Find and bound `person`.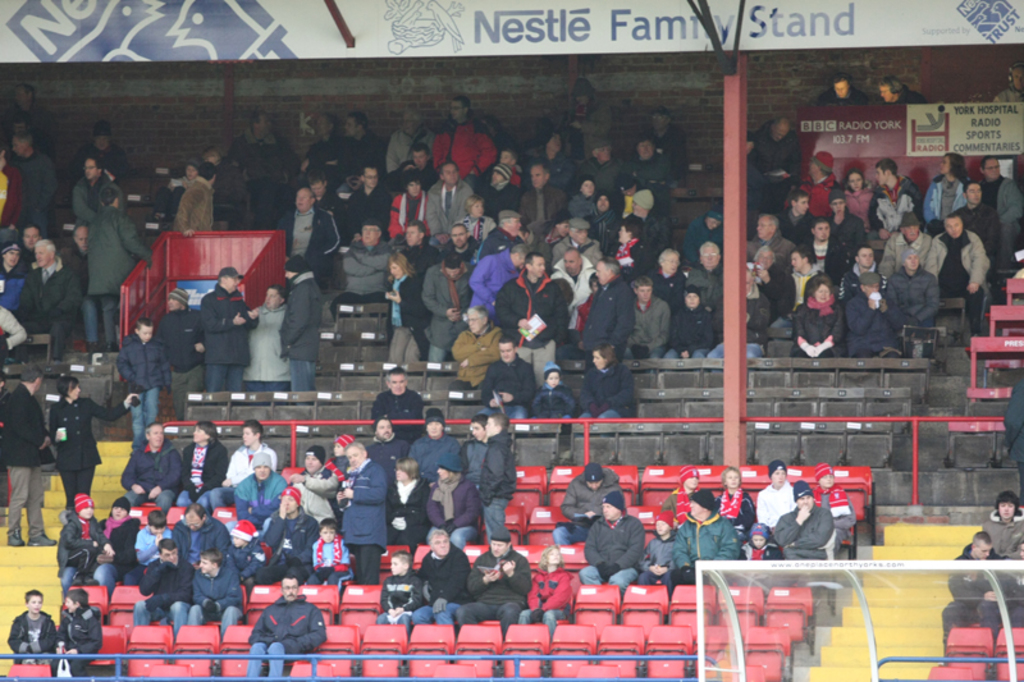
Bound: select_region(983, 56, 1023, 106).
